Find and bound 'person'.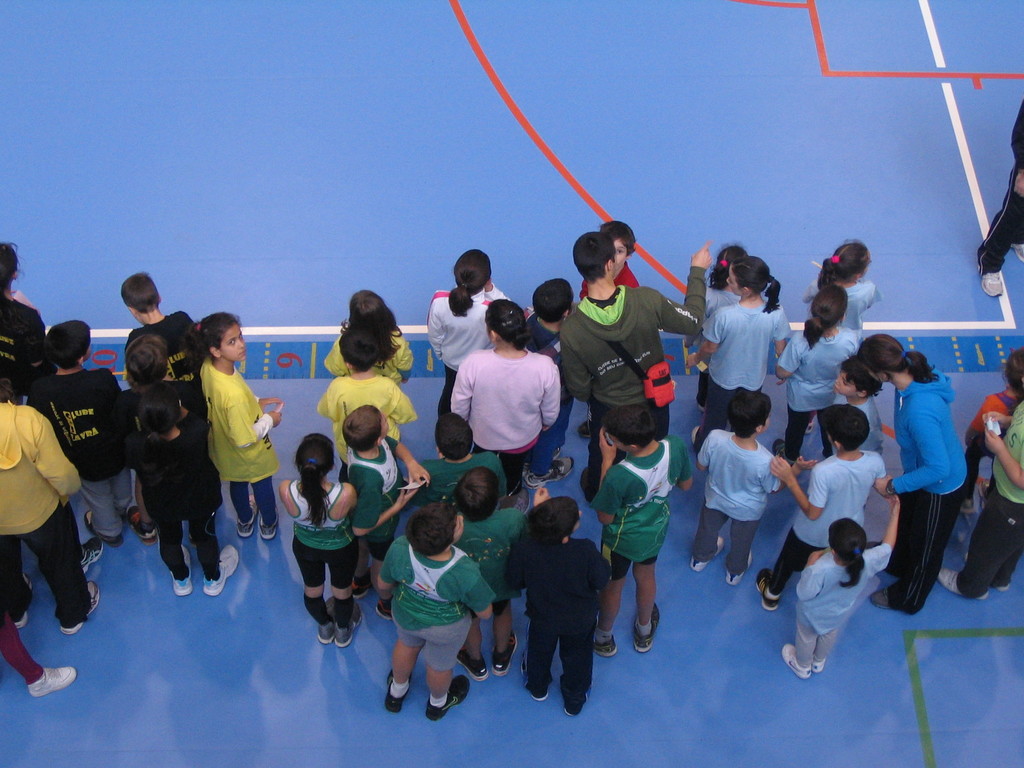
Bound: [940,397,1023,601].
